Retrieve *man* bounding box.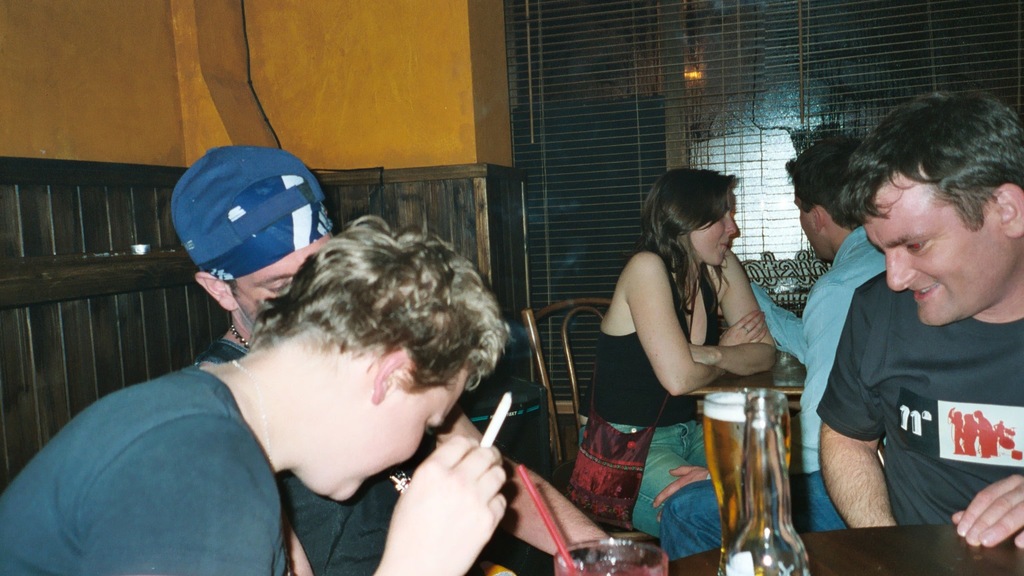
Bounding box: <box>713,127,891,524</box>.
